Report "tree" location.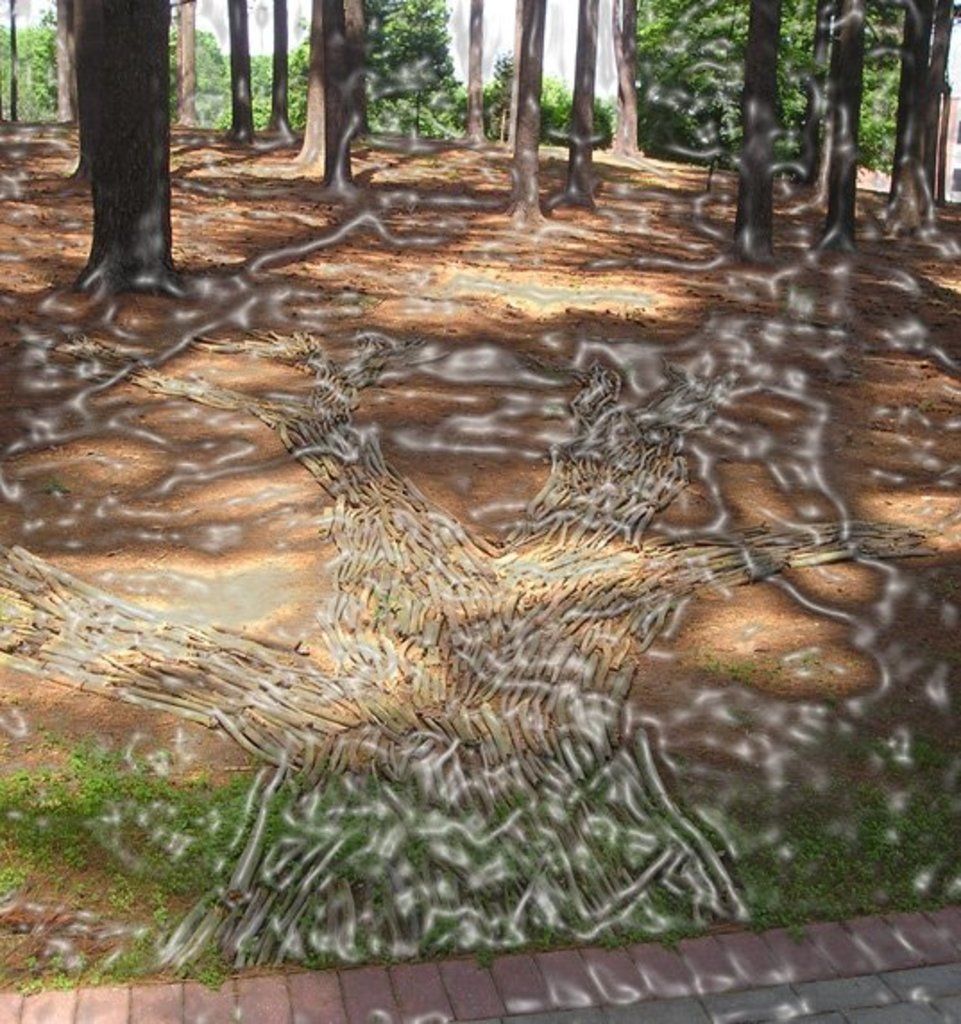
Report: box(453, 0, 489, 152).
